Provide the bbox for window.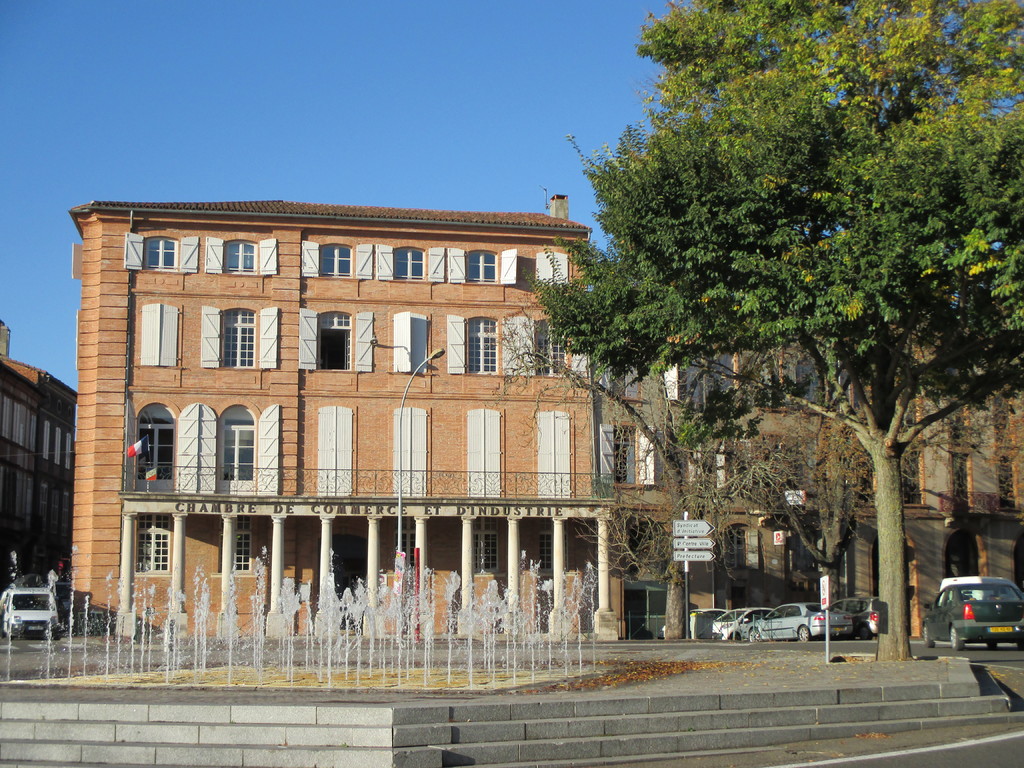
crop(692, 440, 731, 494).
